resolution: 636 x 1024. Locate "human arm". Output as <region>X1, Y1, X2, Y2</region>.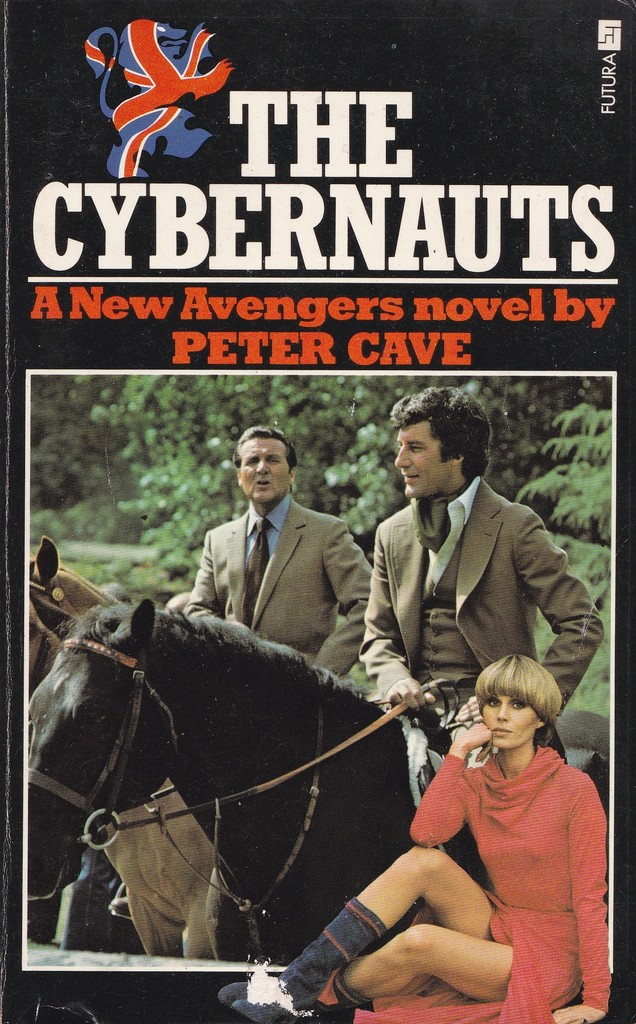
<region>405, 693, 480, 847</region>.
